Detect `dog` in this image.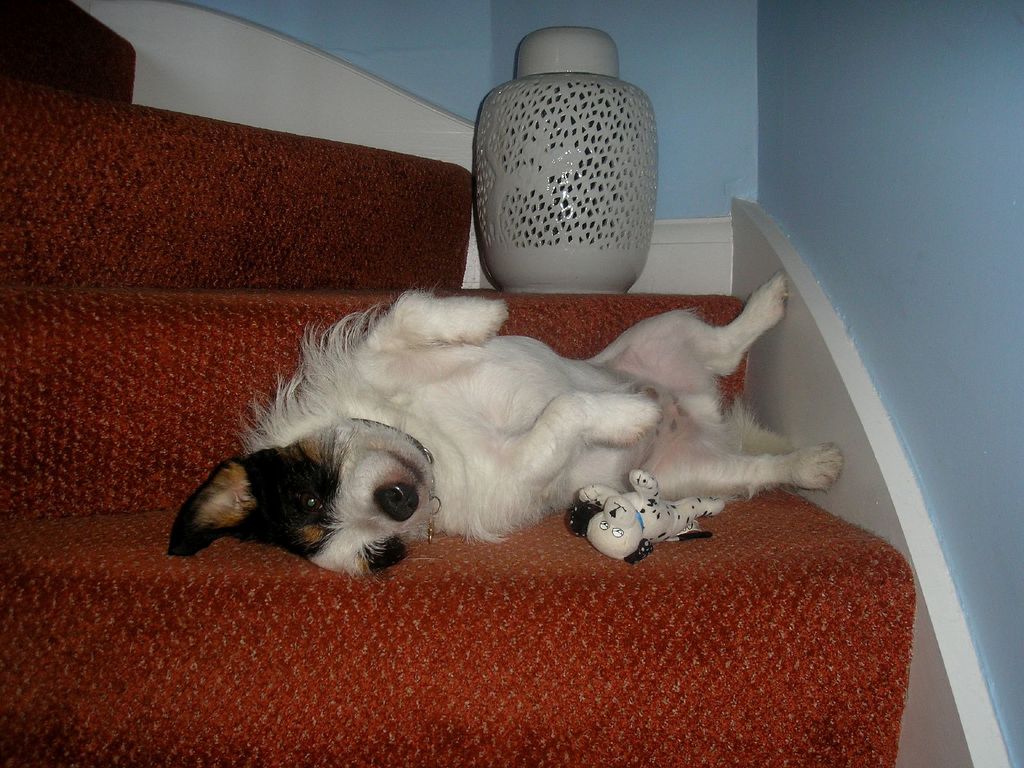
Detection: 570/467/726/563.
